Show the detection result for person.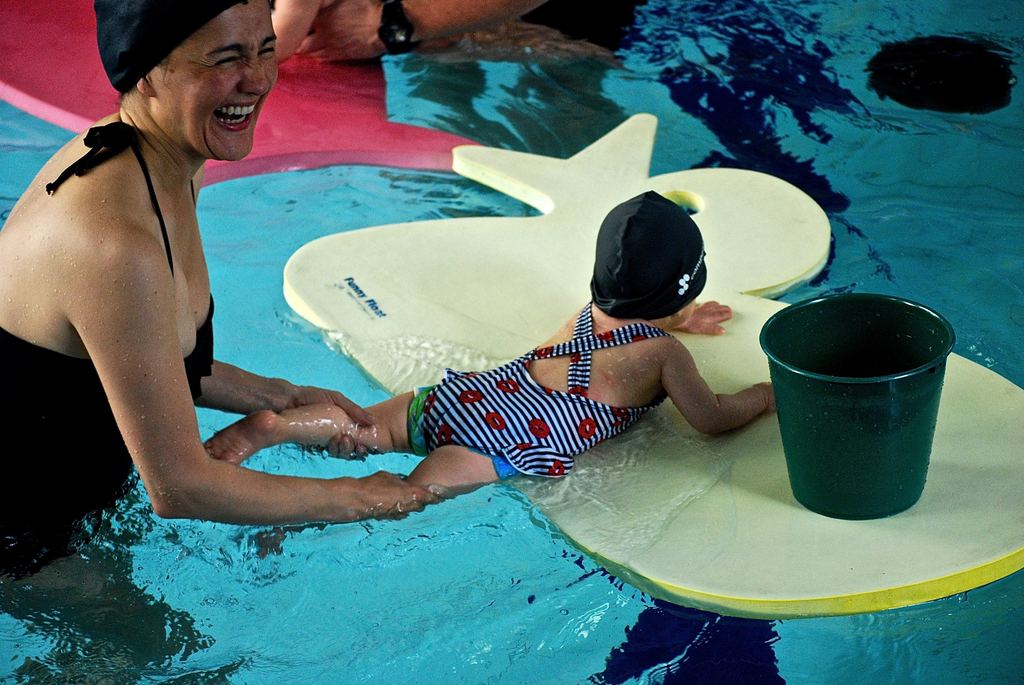
209:189:773:554.
